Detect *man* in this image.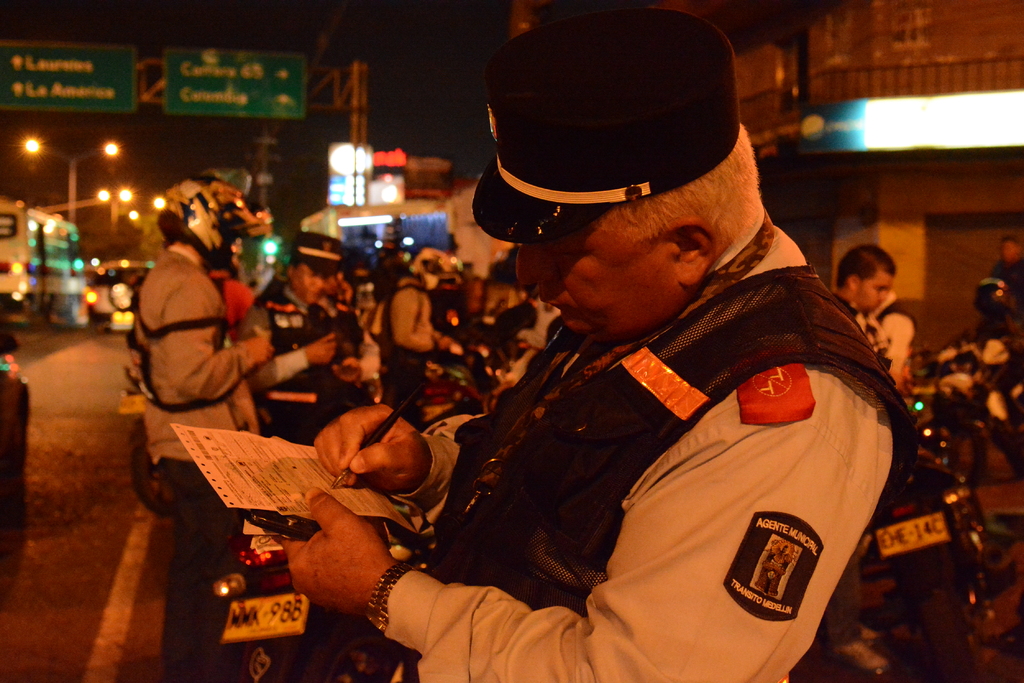
Detection: rect(269, 61, 916, 682).
